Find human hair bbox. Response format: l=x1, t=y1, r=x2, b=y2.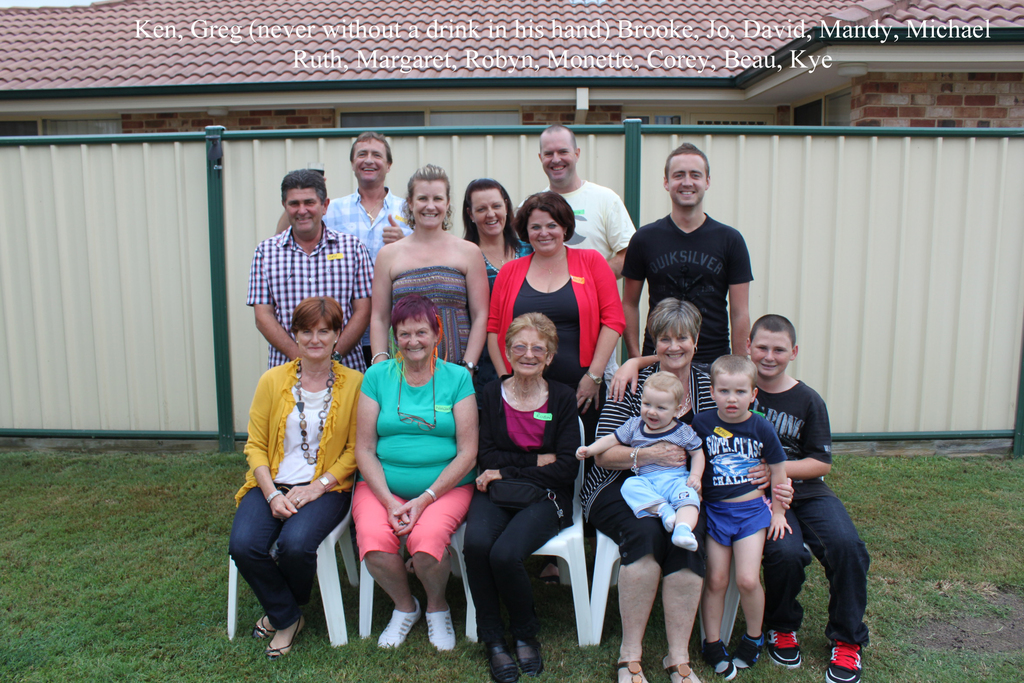
l=349, t=131, r=394, b=163.
